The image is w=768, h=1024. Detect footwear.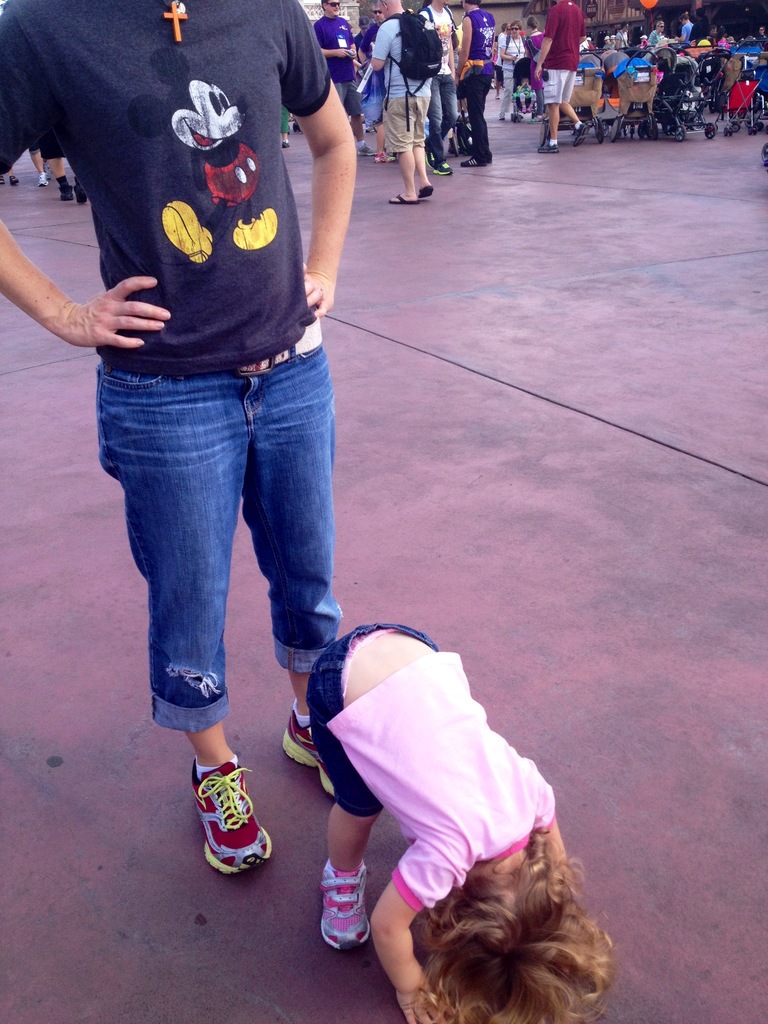
Detection: 417, 187, 429, 199.
